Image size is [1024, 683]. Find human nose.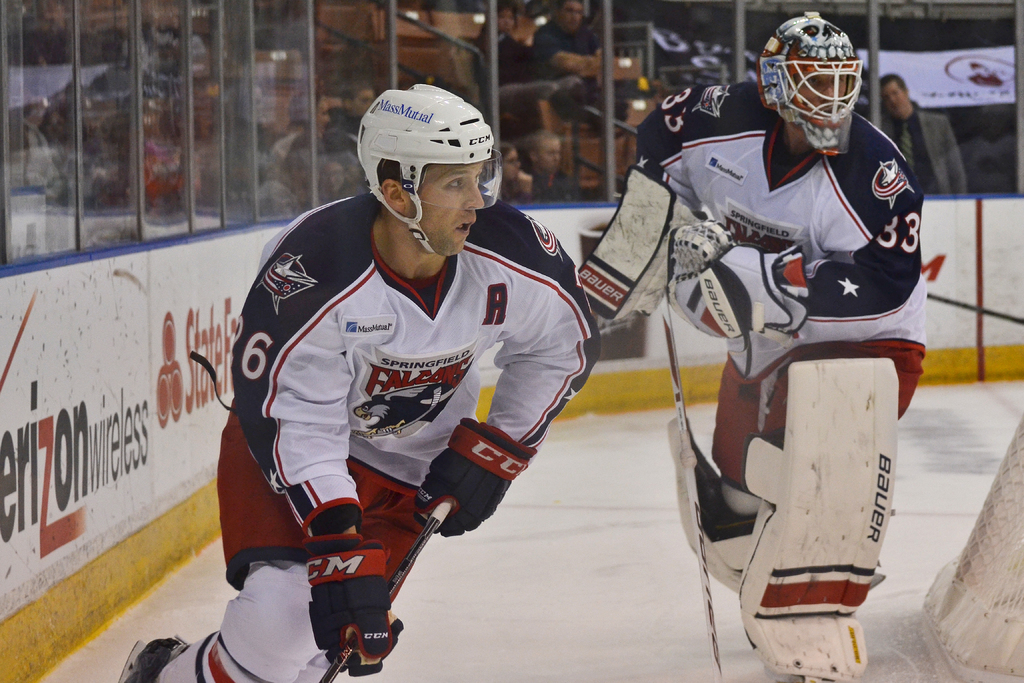
[x1=815, y1=80, x2=845, y2=105].
